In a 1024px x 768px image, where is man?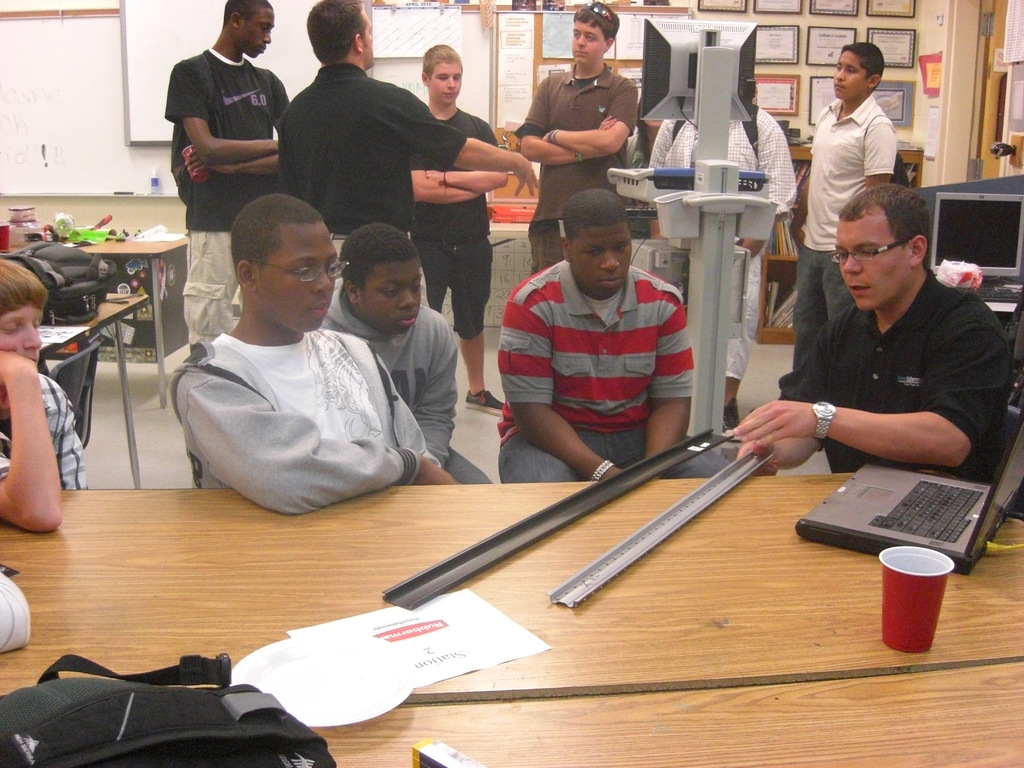
x1=0 y1=252 x2=86 y2=532.
